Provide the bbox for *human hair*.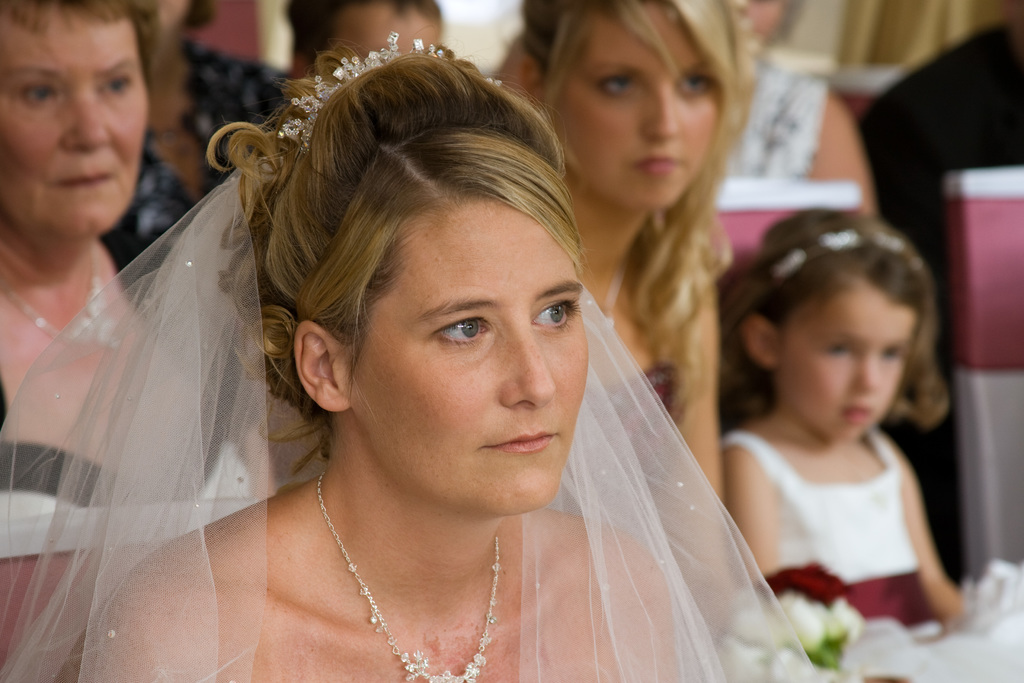
507,0,758,404.
